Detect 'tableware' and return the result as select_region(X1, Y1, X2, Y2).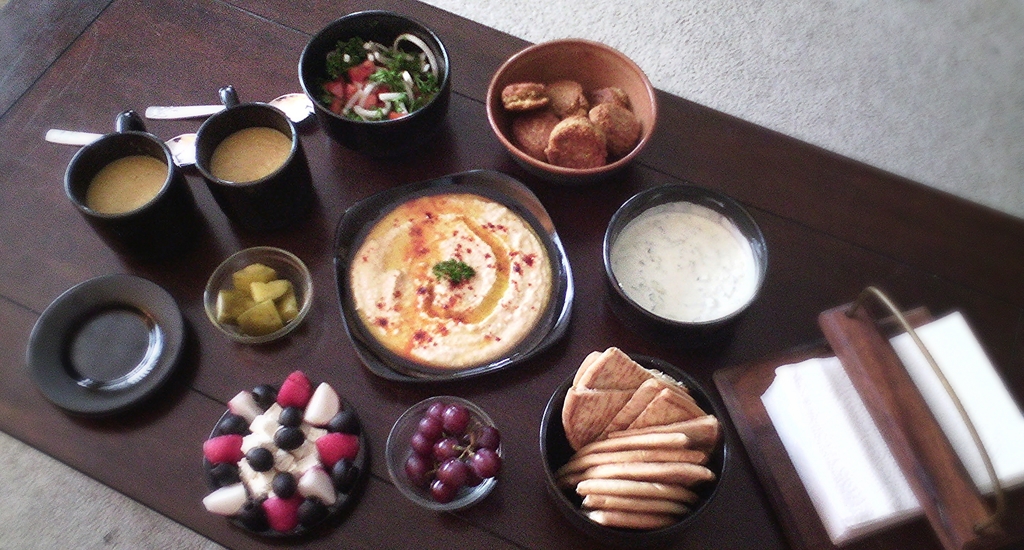
select_region(388, 393, 499, 505).
